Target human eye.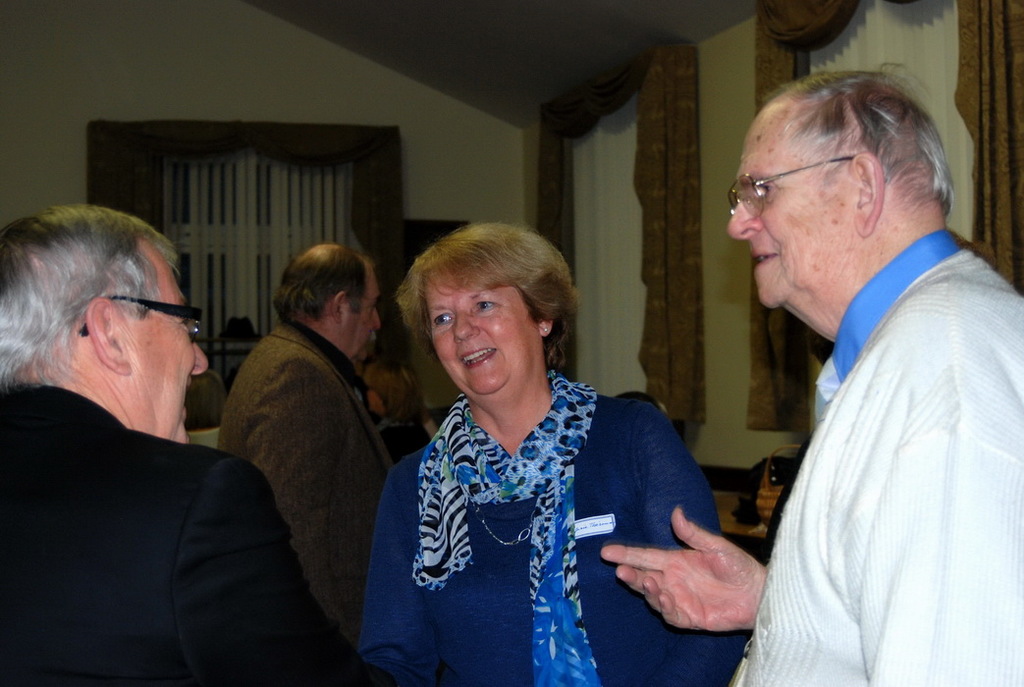
Target region: crop(476, 299, 496, 313).
